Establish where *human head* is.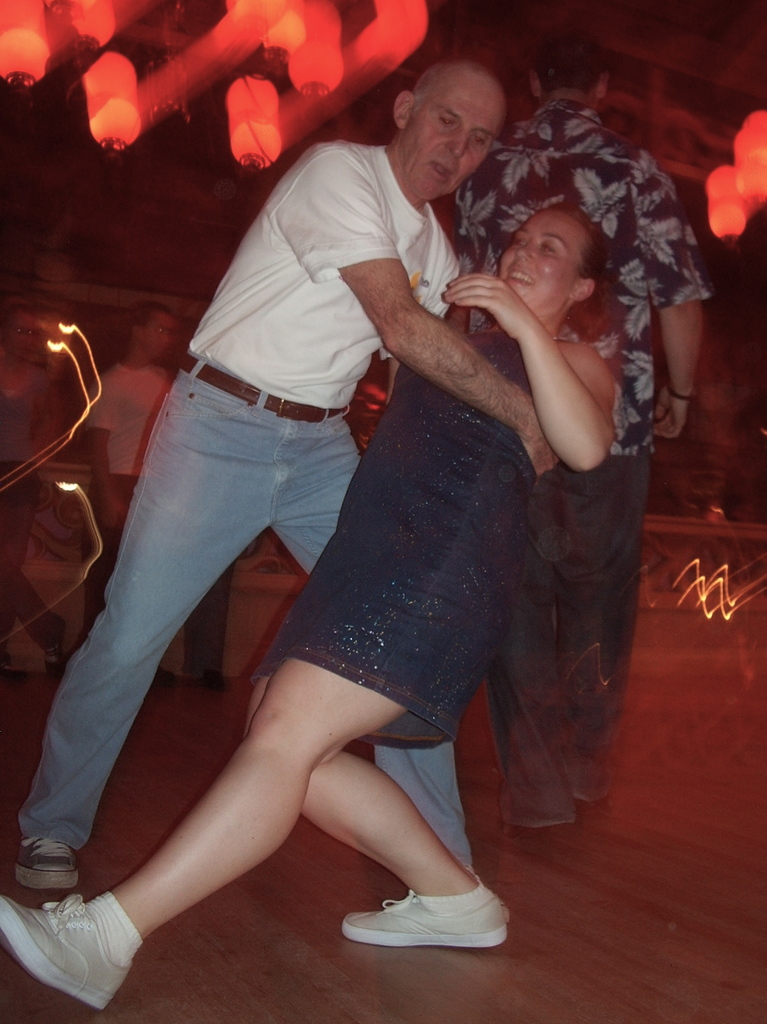
Established at (left=504, top=178, right=628, bottom=296).
